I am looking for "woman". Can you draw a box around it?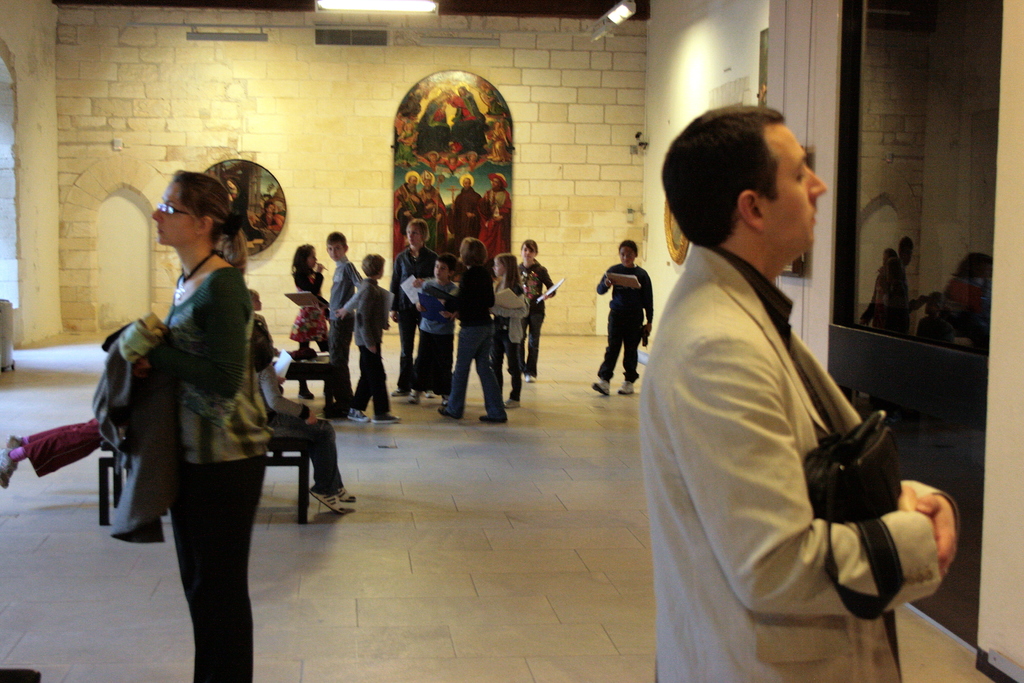
Sure, the bounding box is (x1=417, y1=90, x2=451, y2=153).
